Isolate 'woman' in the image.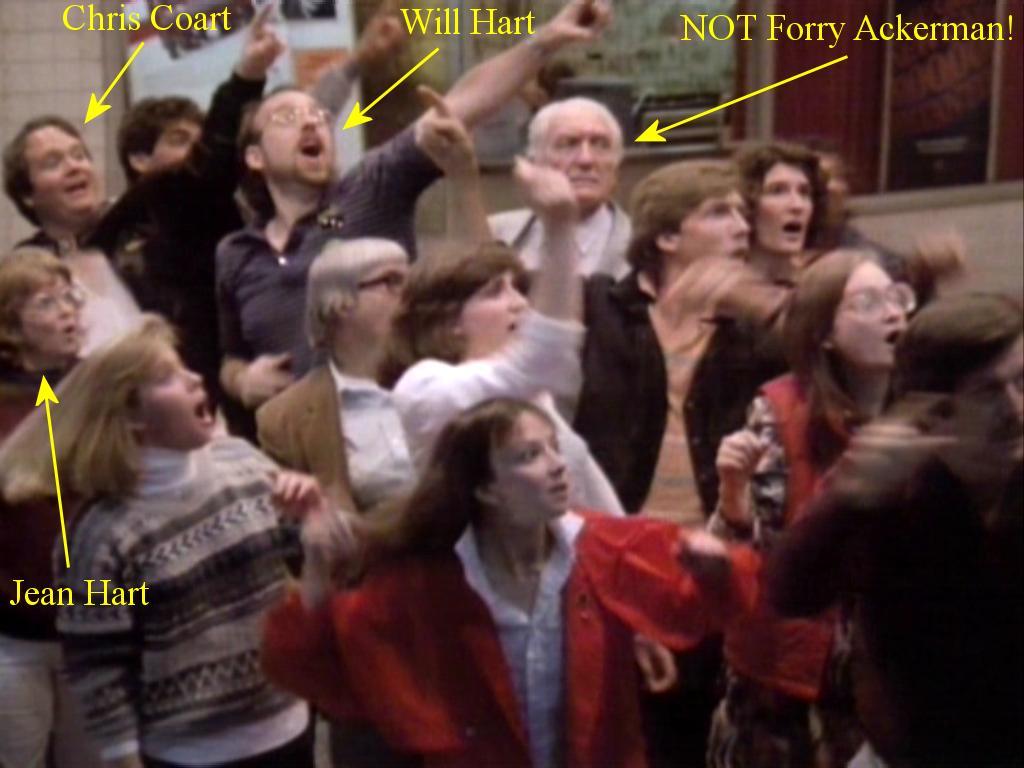
Isolated region: [369,159,626,520].
